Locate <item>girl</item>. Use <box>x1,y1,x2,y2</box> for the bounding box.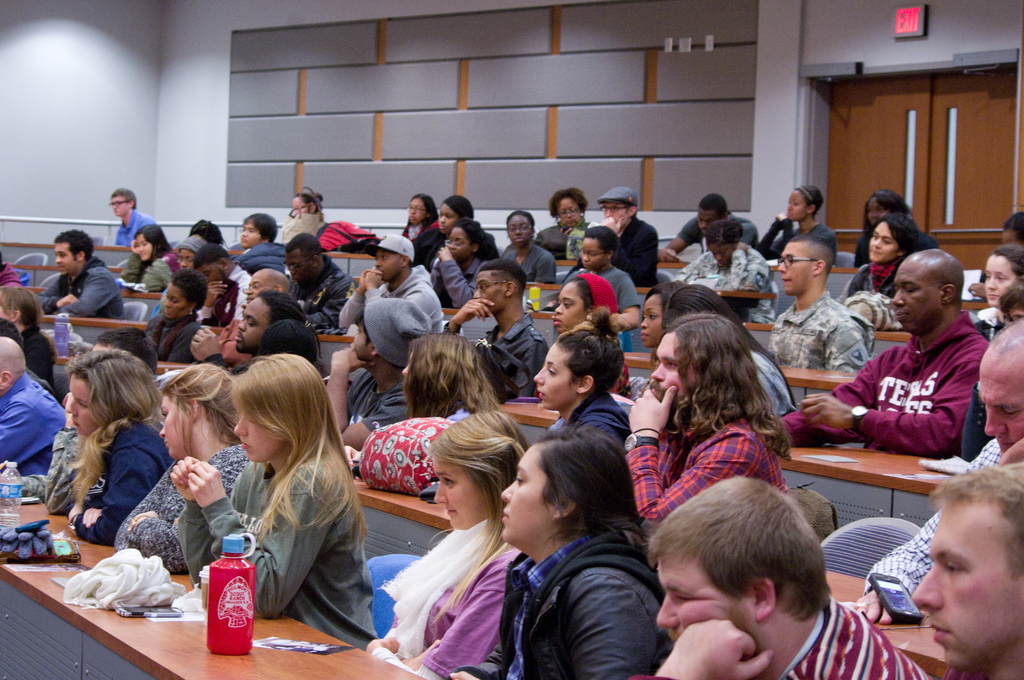
<box>115,364,249,571</box>.
